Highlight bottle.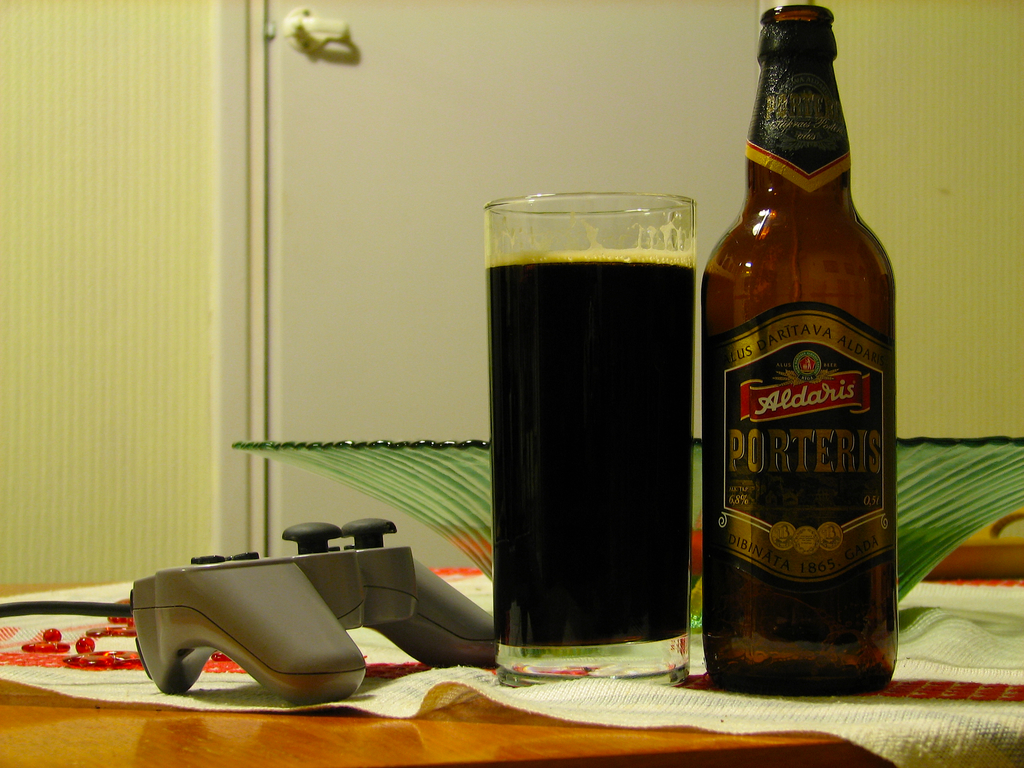
Highlighted region: [x1=692, y1=33, x2=904, y2=714].
